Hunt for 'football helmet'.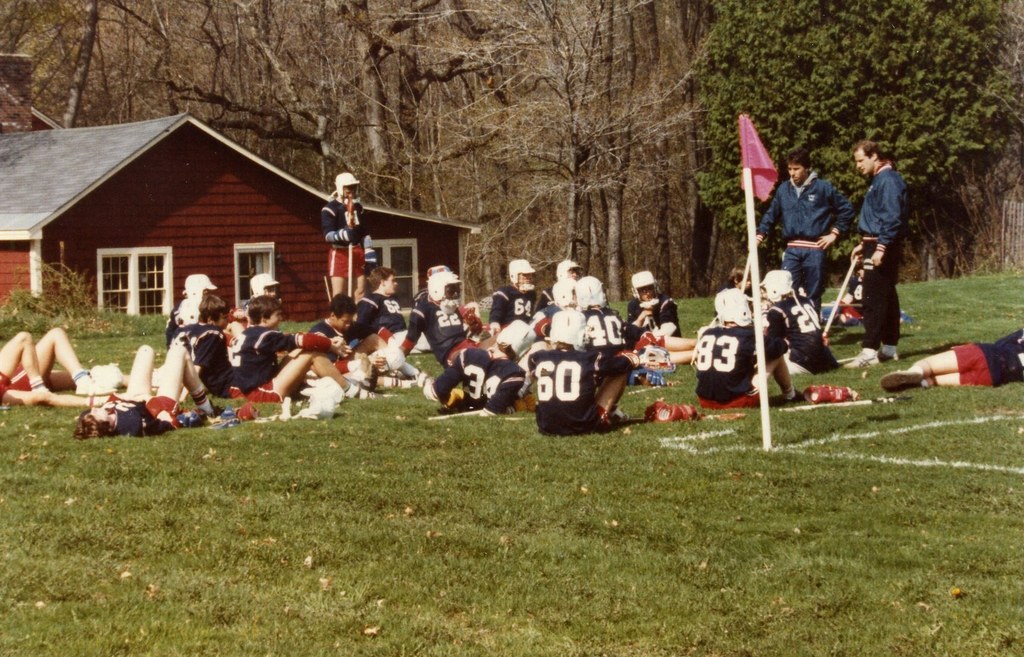
Hunted down at region(423, 266, 454, 279).
